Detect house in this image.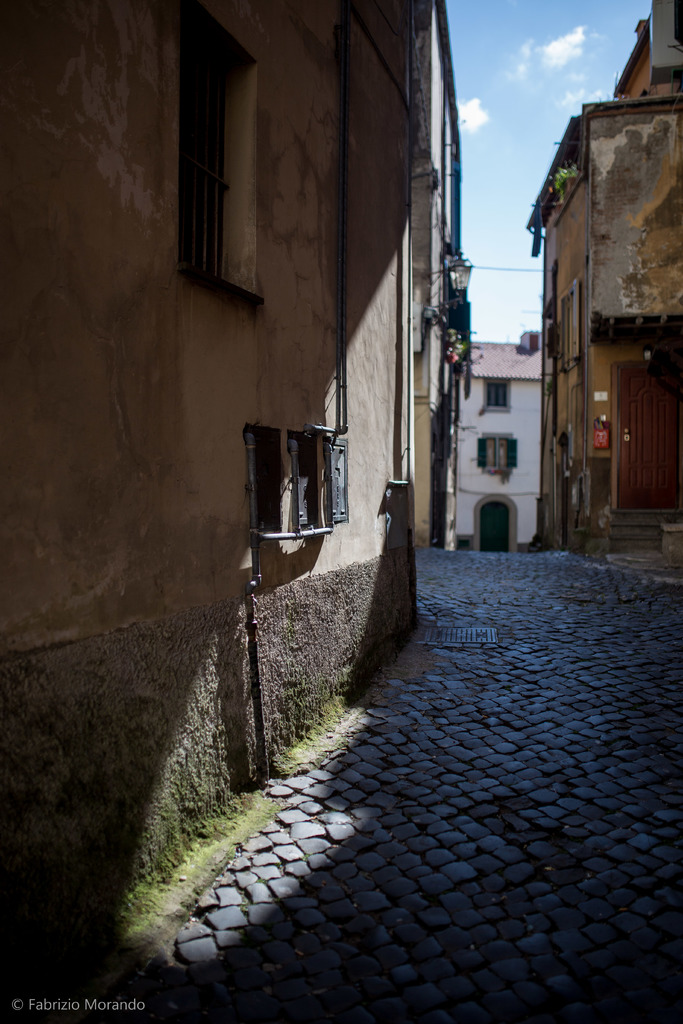
Detection: box(0, 0, 477, 977).
